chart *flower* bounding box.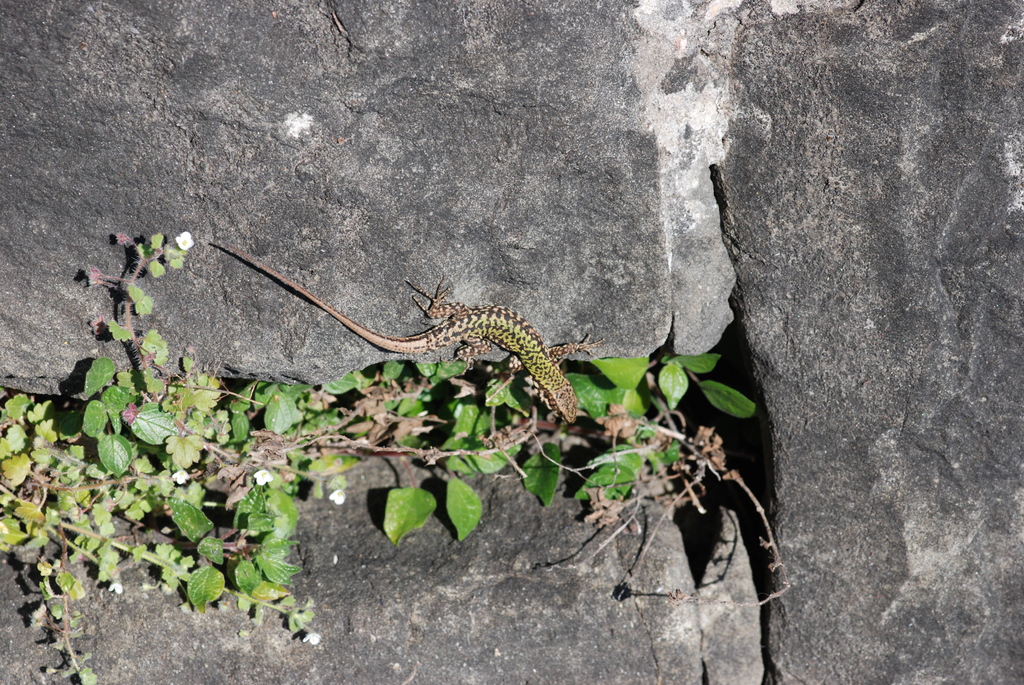
Charted: [left=253, top=468, right=273, bottom=487].
